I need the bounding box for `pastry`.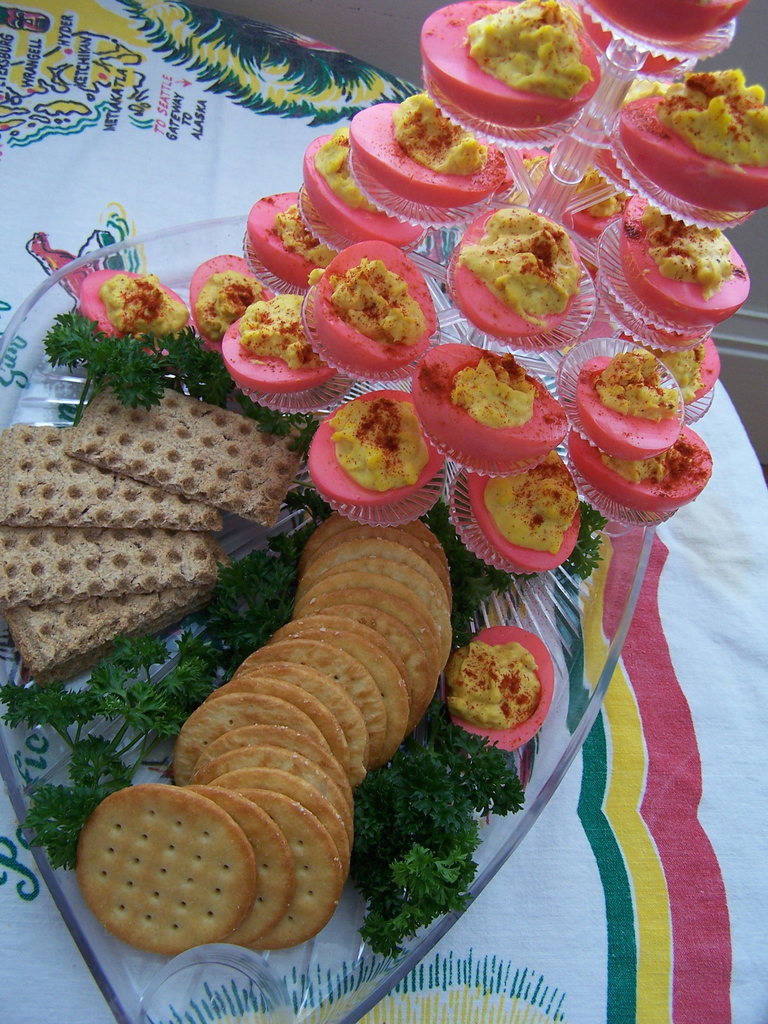
Here it is: [570, 433, 714, 512].
